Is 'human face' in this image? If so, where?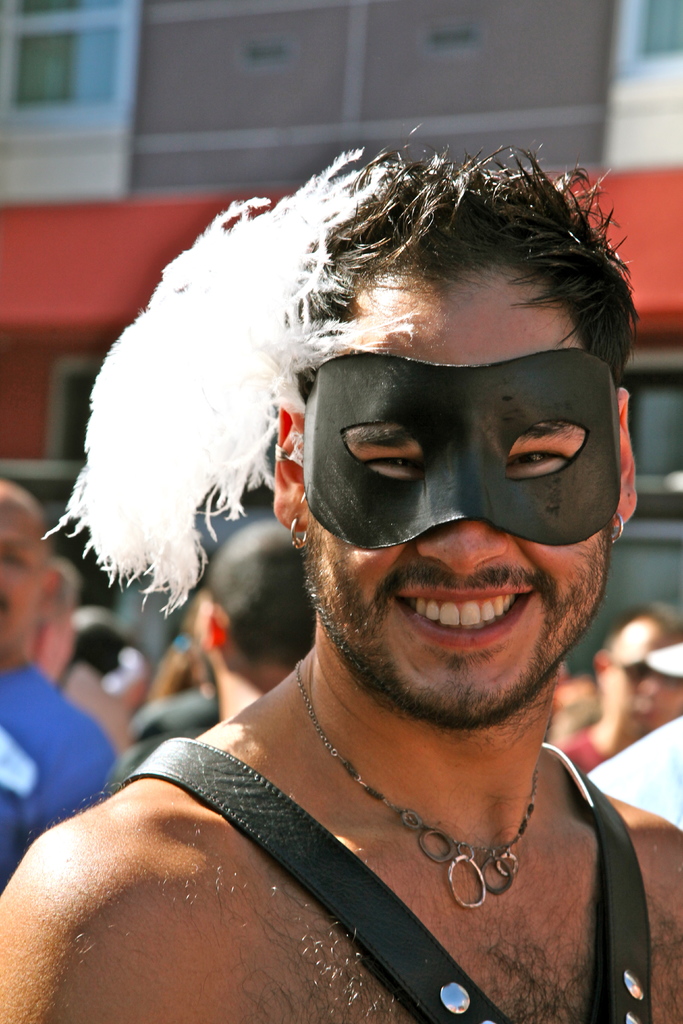
Yes, at rect(0, 502, 50, 650).
